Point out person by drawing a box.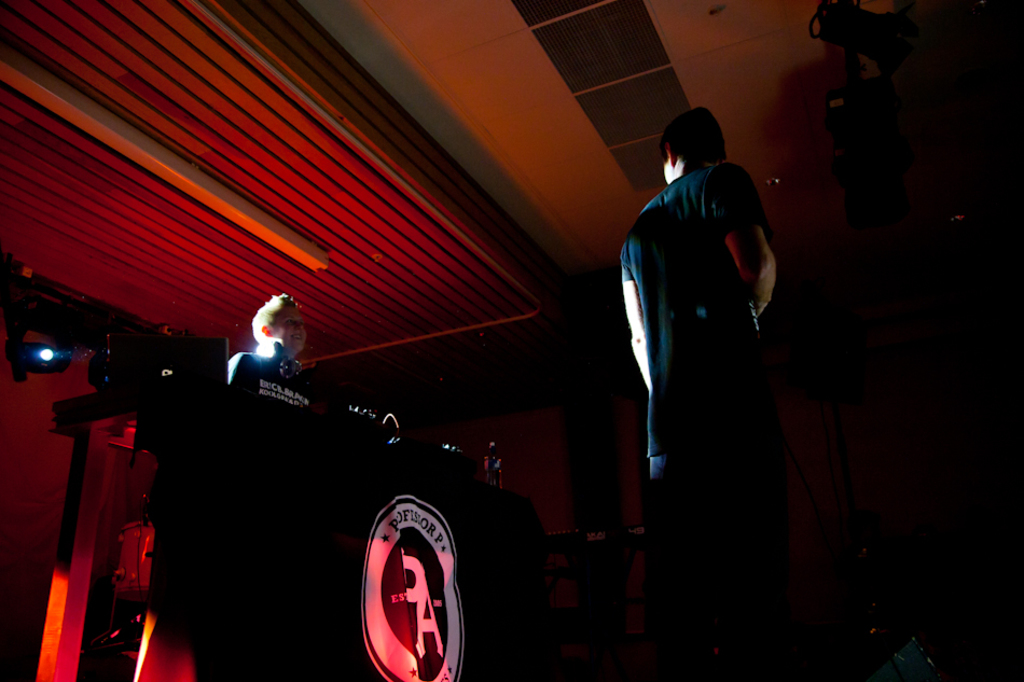
l=605, t=86, r=805, b=657.
